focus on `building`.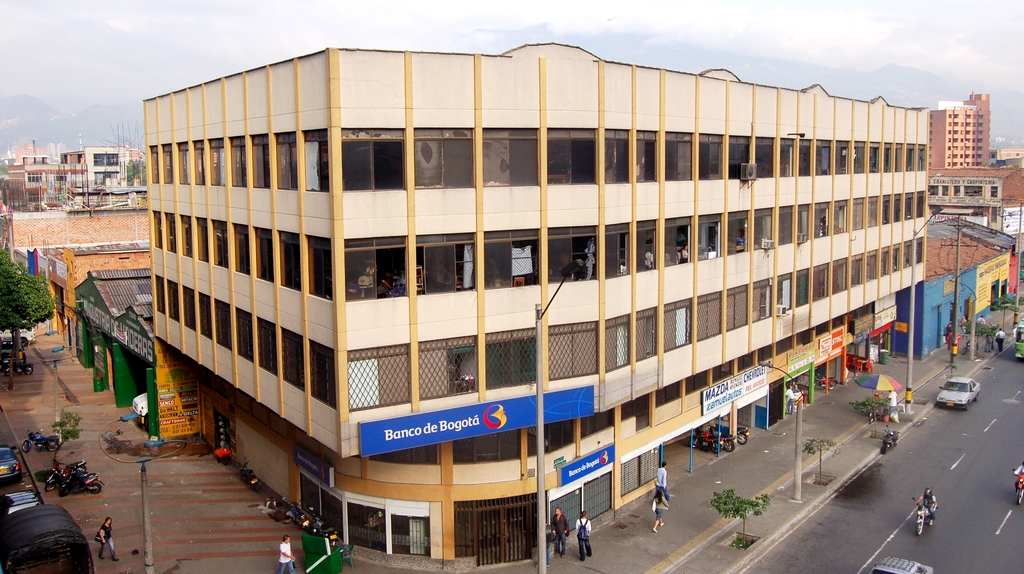
Focused at [x1=147, y1=42, x2=928, y2=573].
